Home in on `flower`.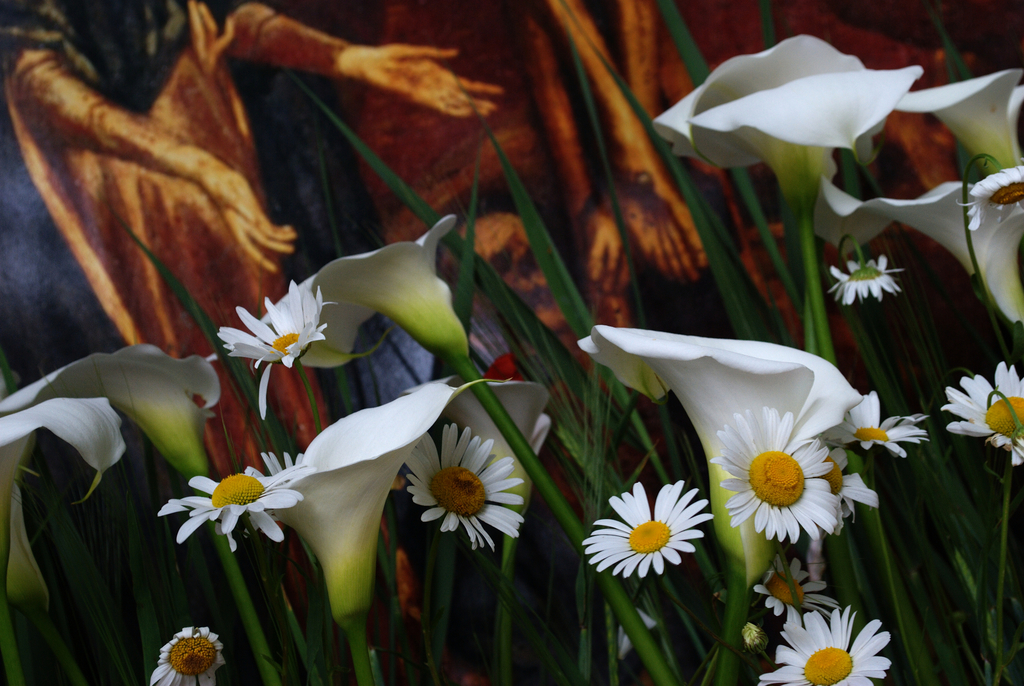
Homed in at [824,252,912,305].
